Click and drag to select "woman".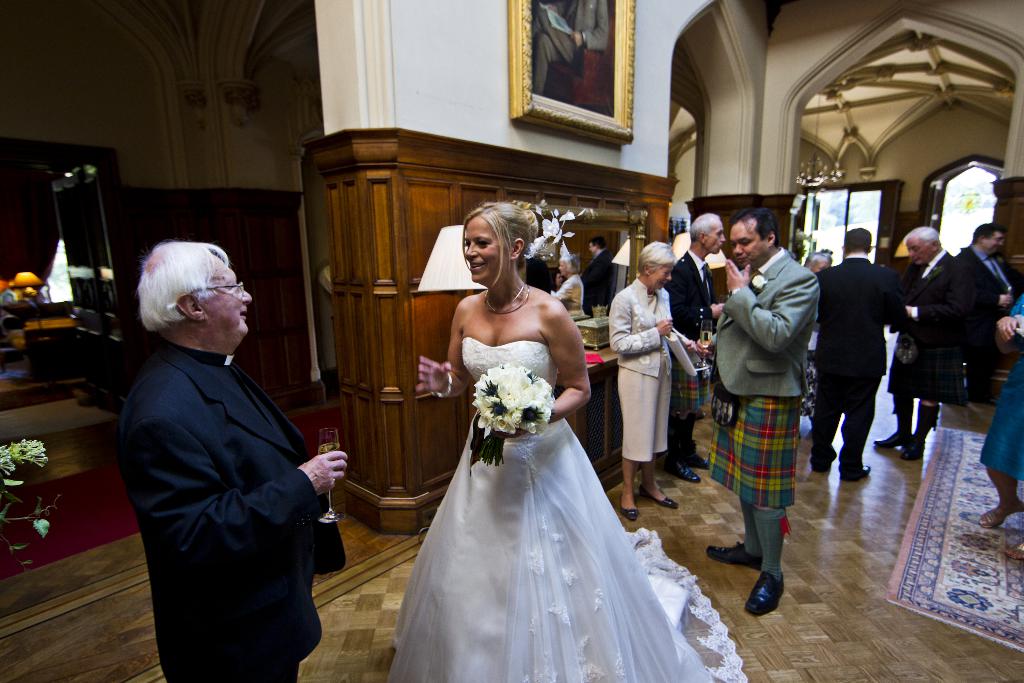
Selection: x1=399 y1=215 x2=696 y2=678.
